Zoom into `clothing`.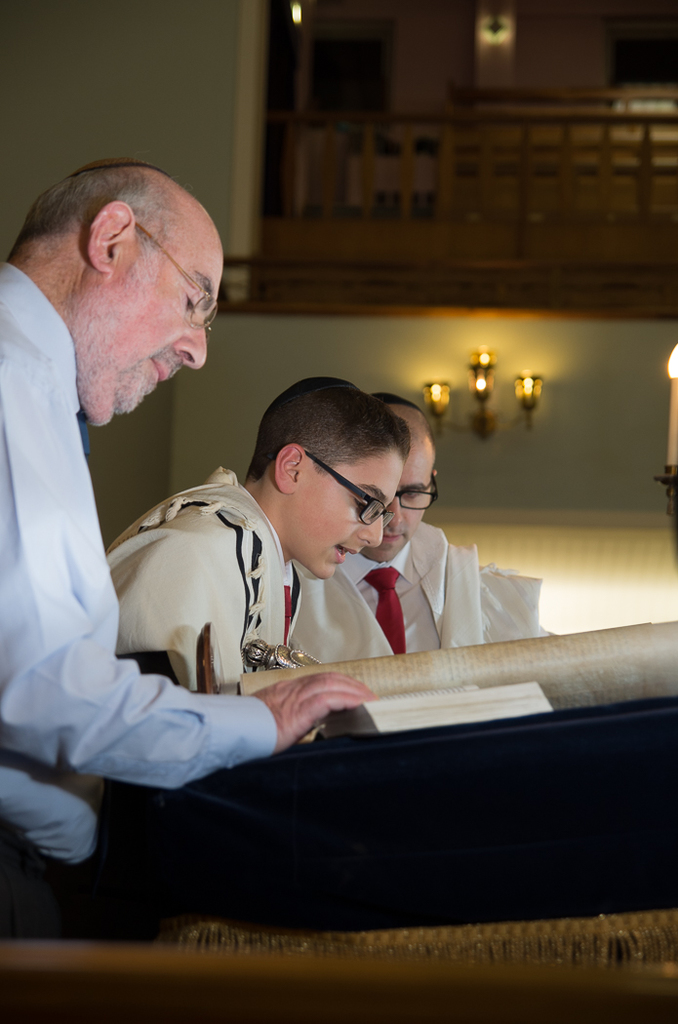
Zoom target: select_region(0, 259, 217, 836).
